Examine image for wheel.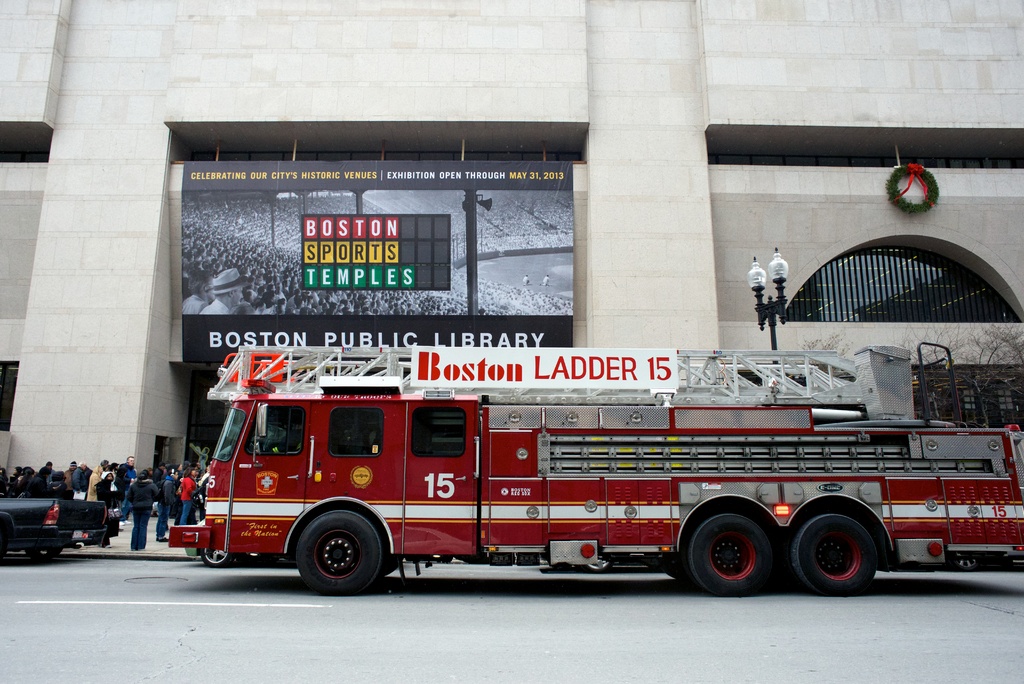
Examination result: {"left": 686, "top": 509, "right": 776, "bottom": 598}.
